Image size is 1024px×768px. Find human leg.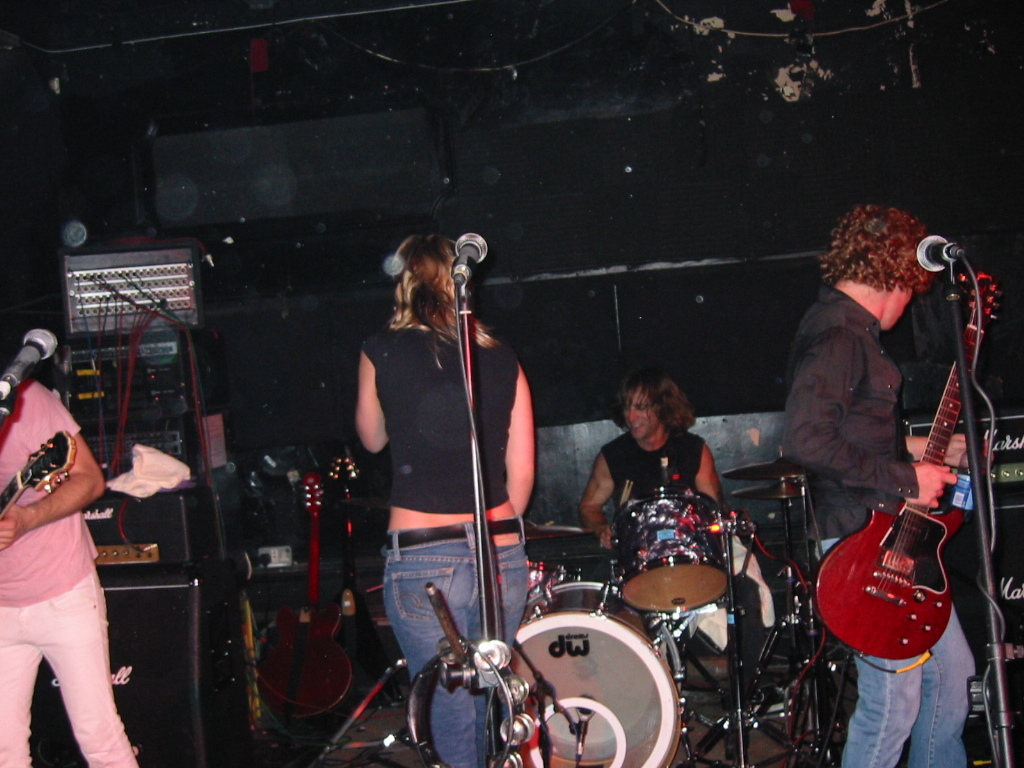
[x1=898, y1=612, x2=973, y2=767].
